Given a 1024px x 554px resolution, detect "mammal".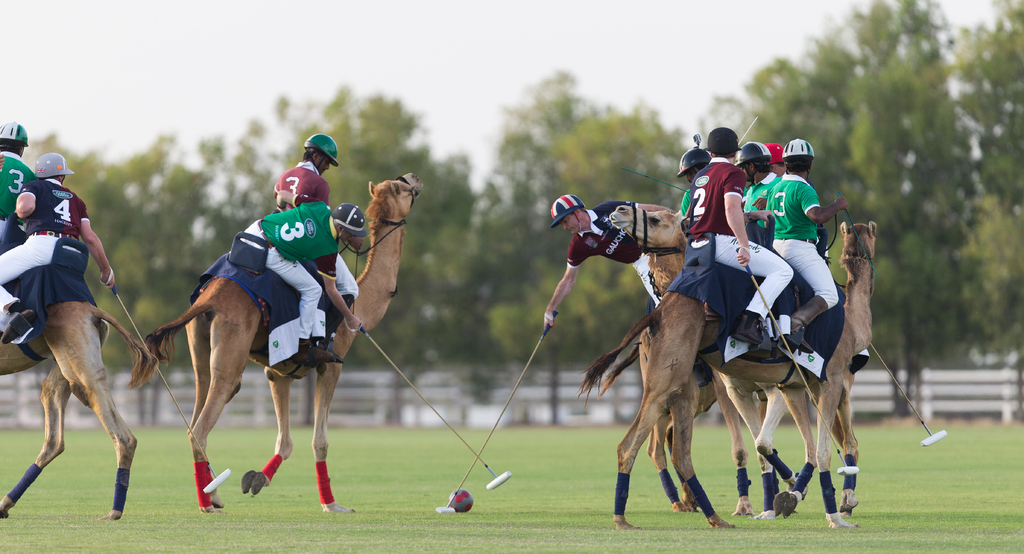
541 193 680 330.
